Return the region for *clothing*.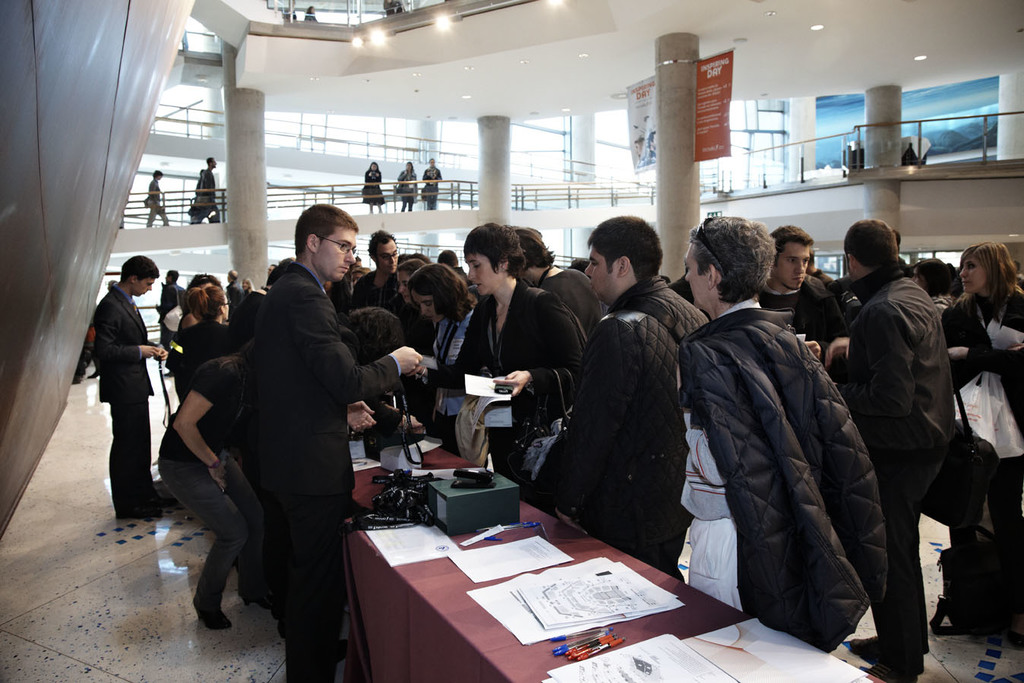
x1=400 y1=168 x2=418 y2=210.
